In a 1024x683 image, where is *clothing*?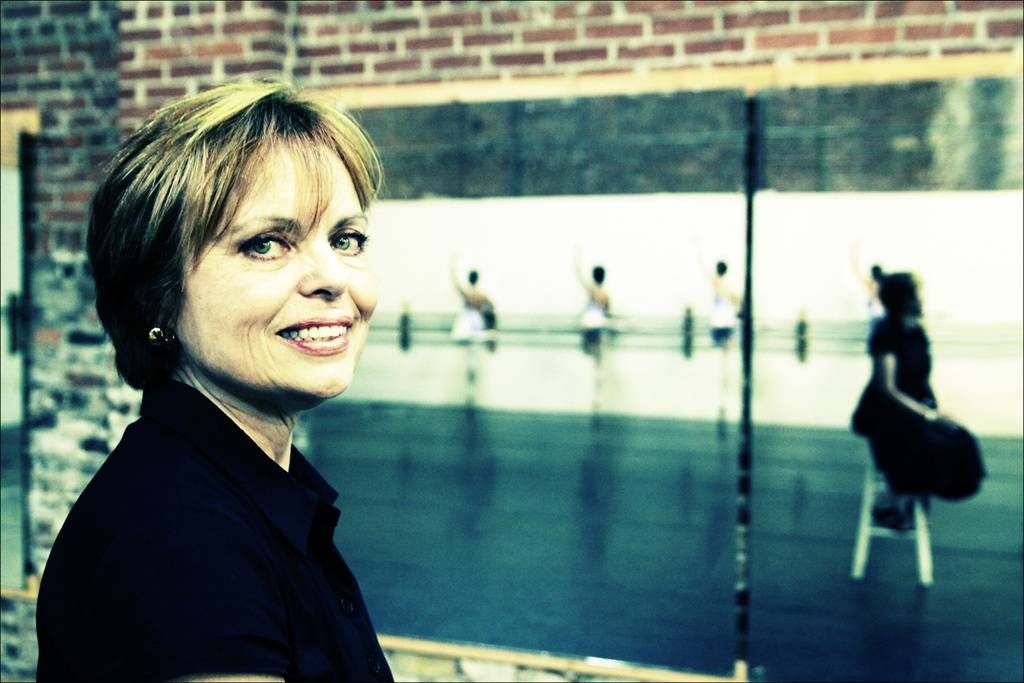
rect(579, 301, 616, 344).
